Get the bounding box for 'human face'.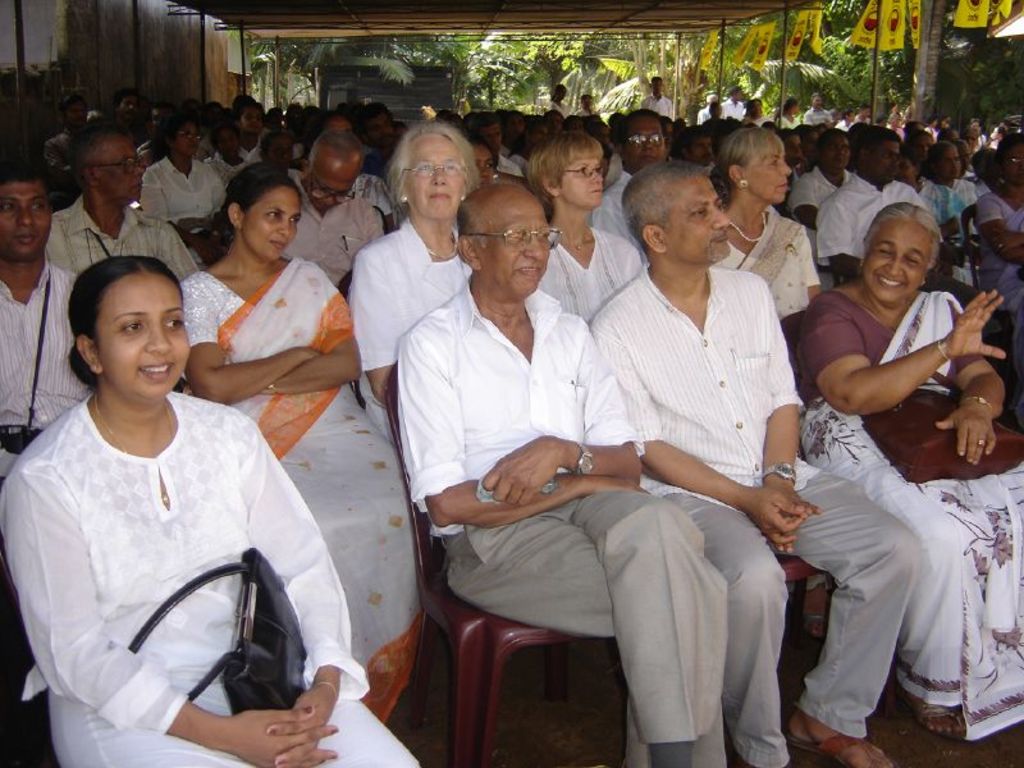
x1=557, y1=154, x2=608, y2=202.
